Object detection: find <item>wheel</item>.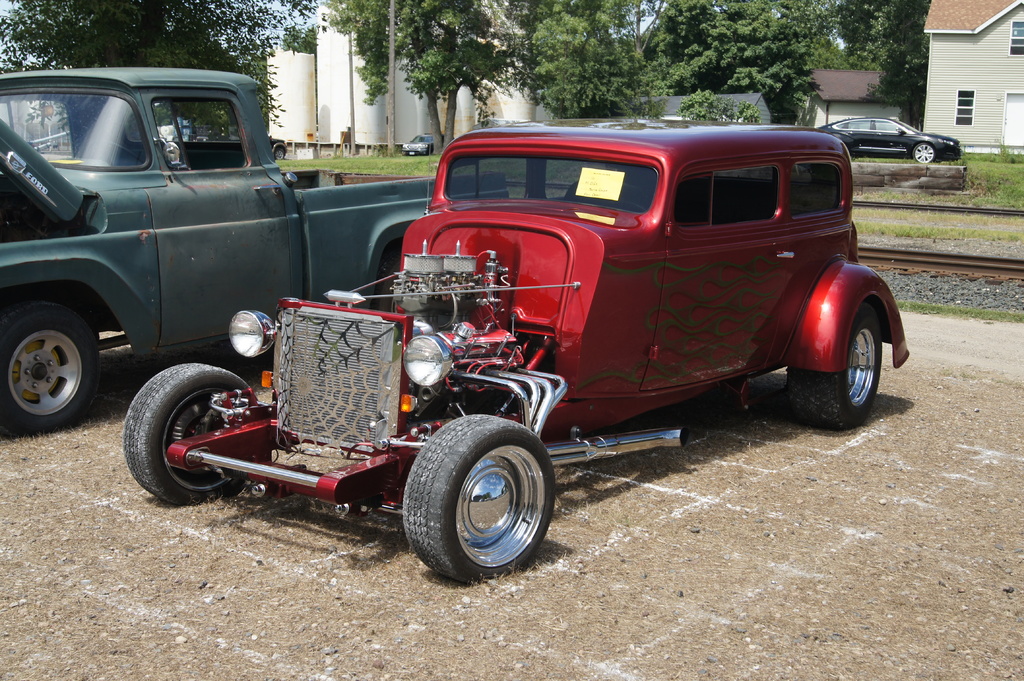
404, 411, 561, 584.
